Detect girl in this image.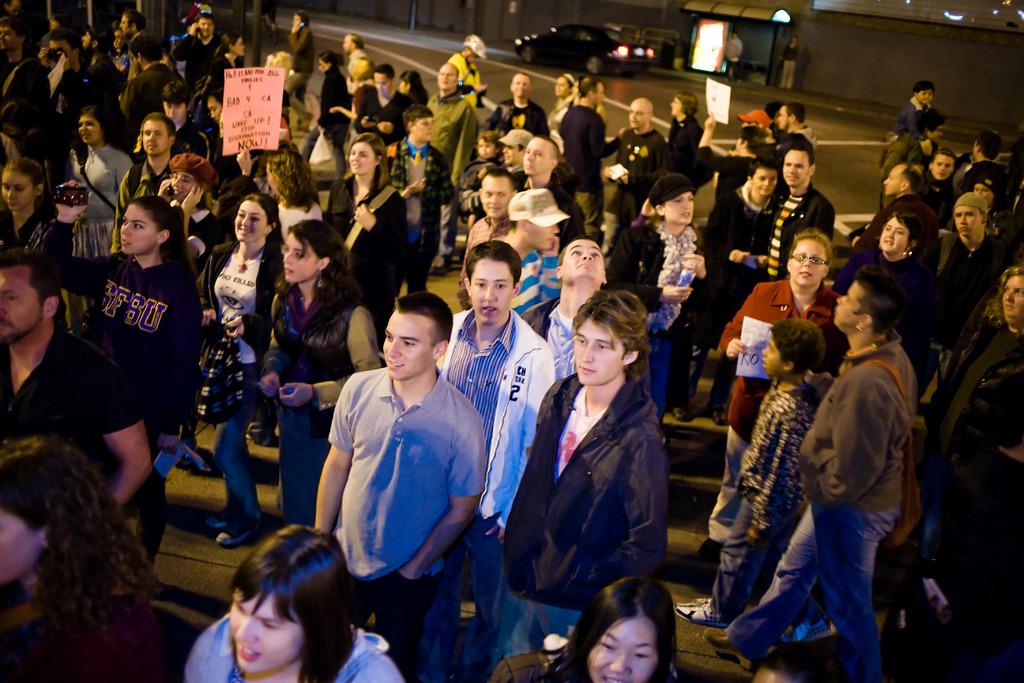
Detection: region(0, 427, 163, 682).
